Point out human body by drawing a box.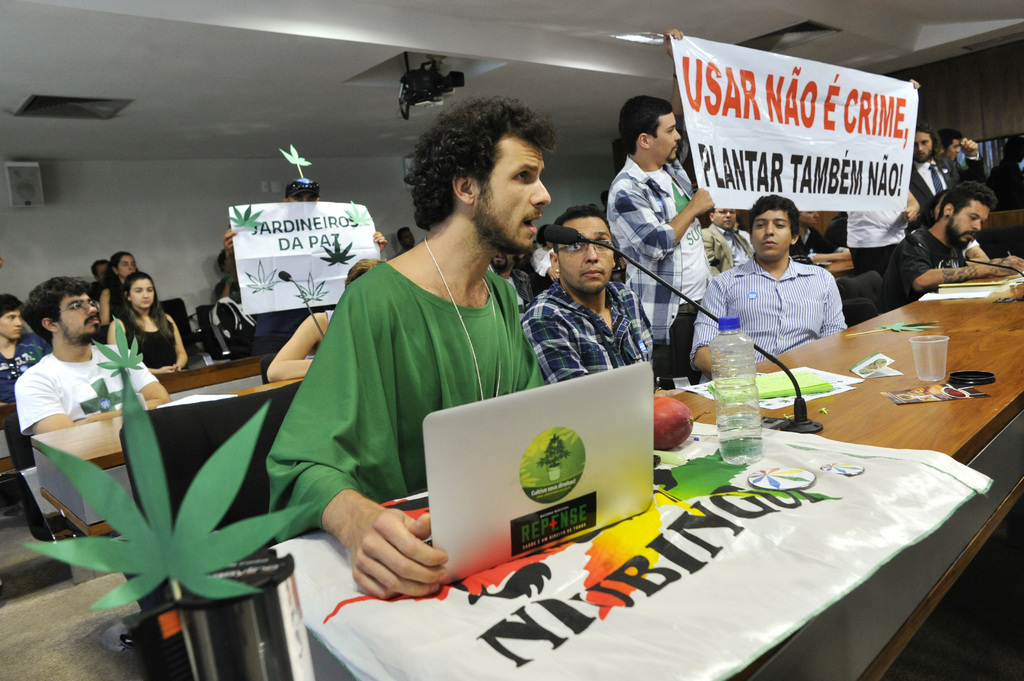
left=952, top=138, right=988, bottom=182.
